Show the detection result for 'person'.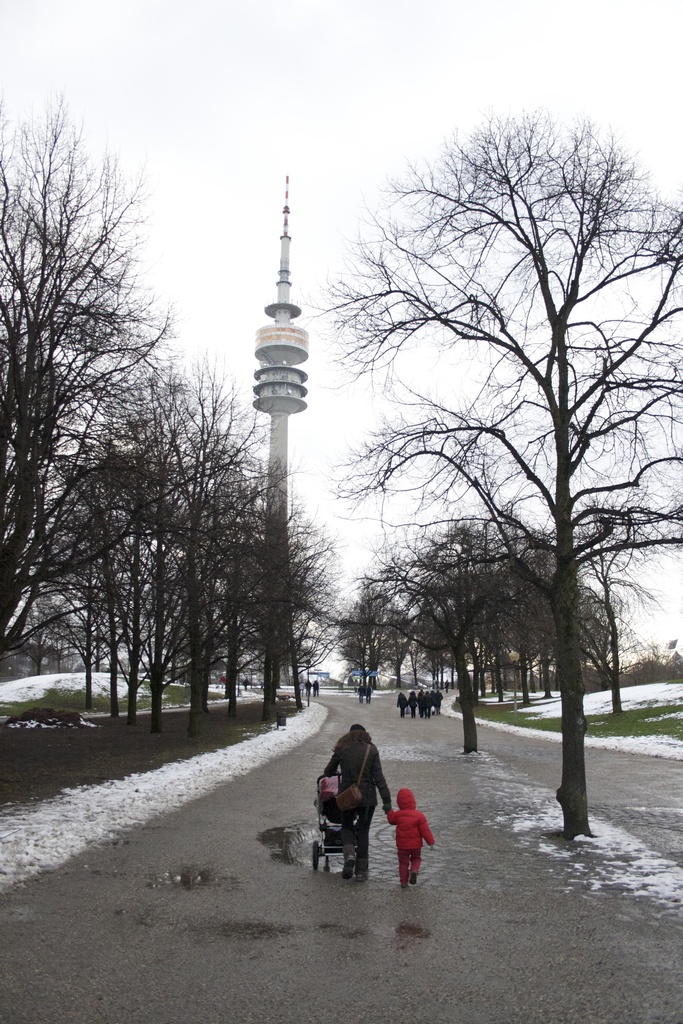
x1=406, y1=691, x2=422, y2=717.
